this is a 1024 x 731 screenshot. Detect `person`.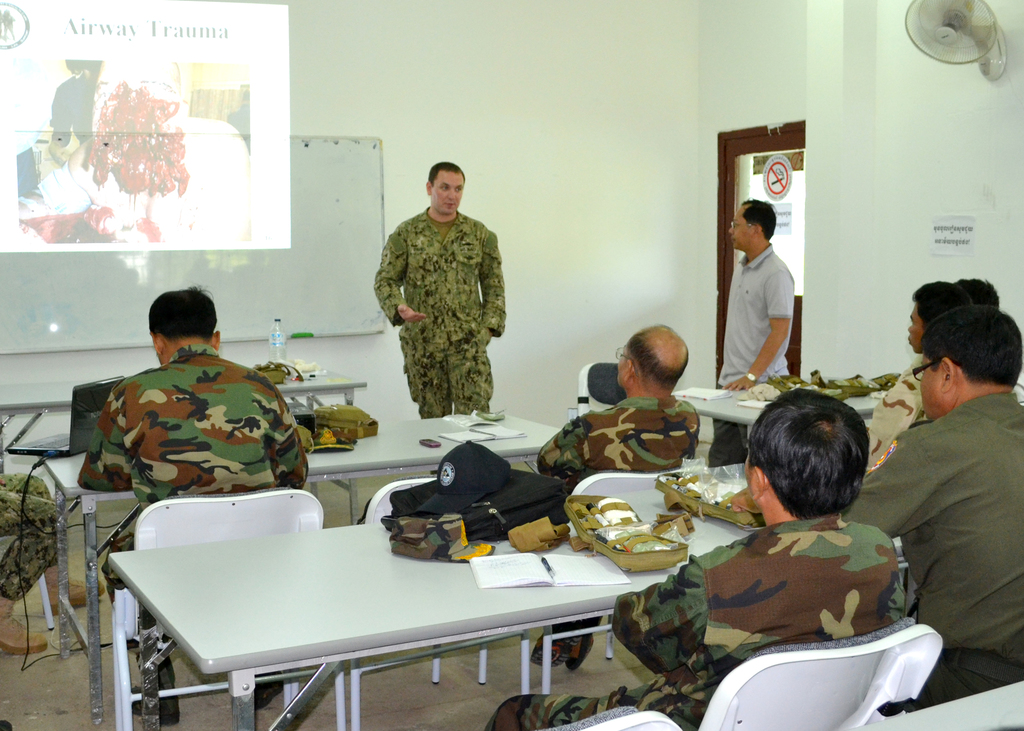
[856, 277, 968, 469].
